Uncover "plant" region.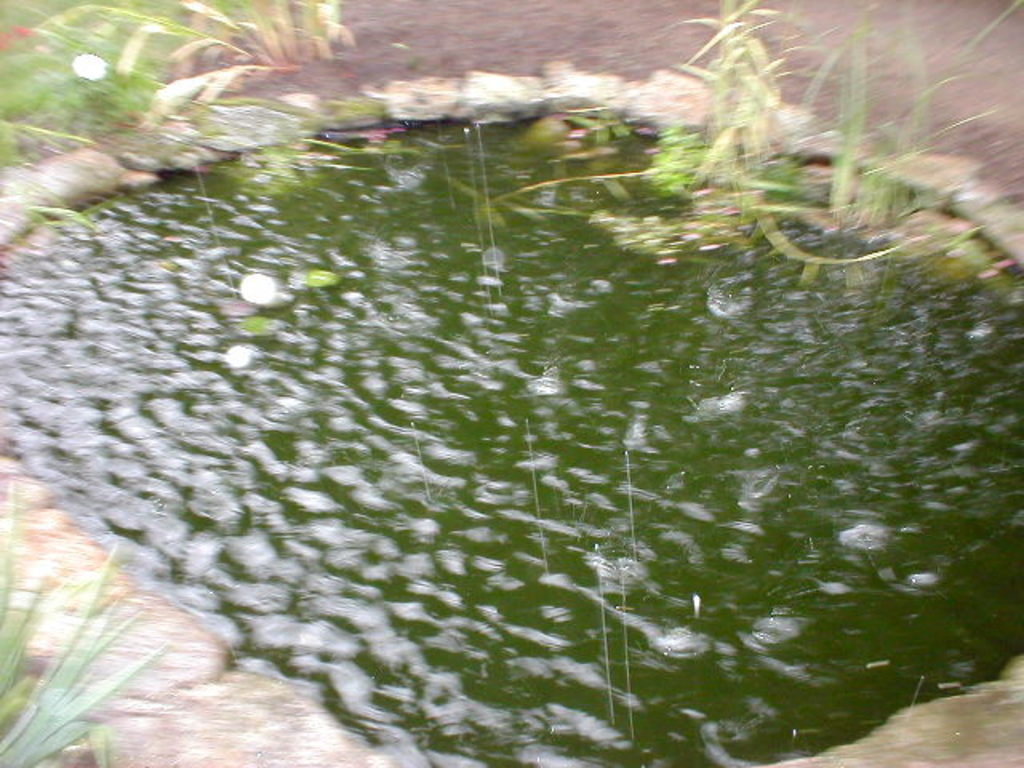
Uncovered: pyautogui.locateOnScreen(0, 0, 370, 253).
